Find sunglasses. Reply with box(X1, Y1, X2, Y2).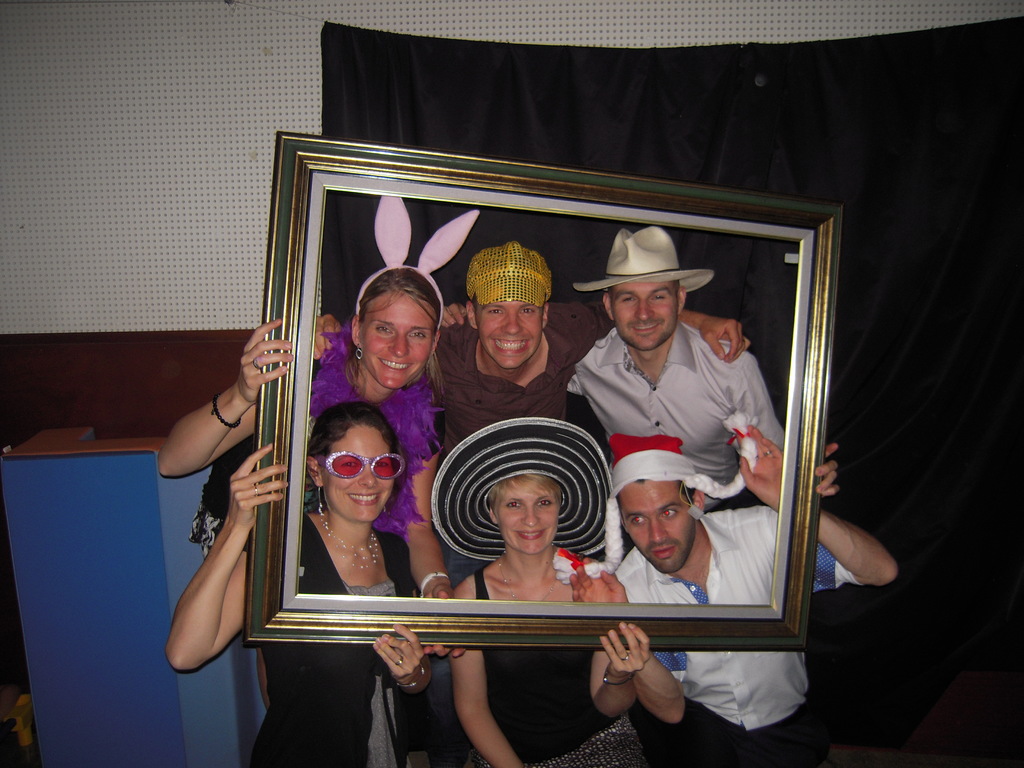
box(316, 449, 402, 476).
